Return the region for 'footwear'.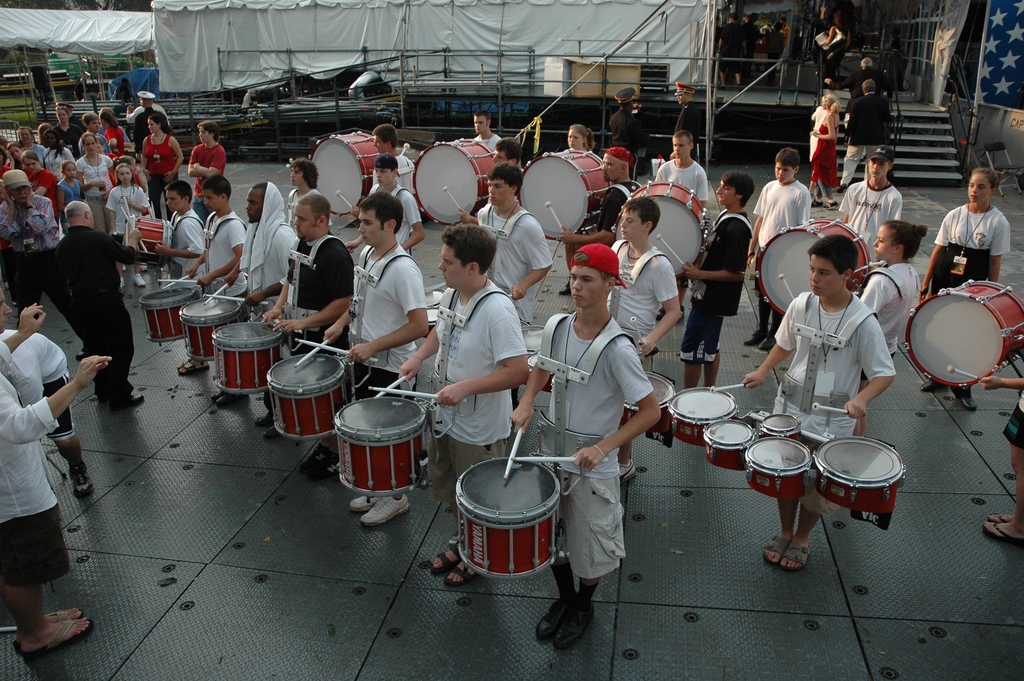
bbox=(448, 559, 478, 585).
